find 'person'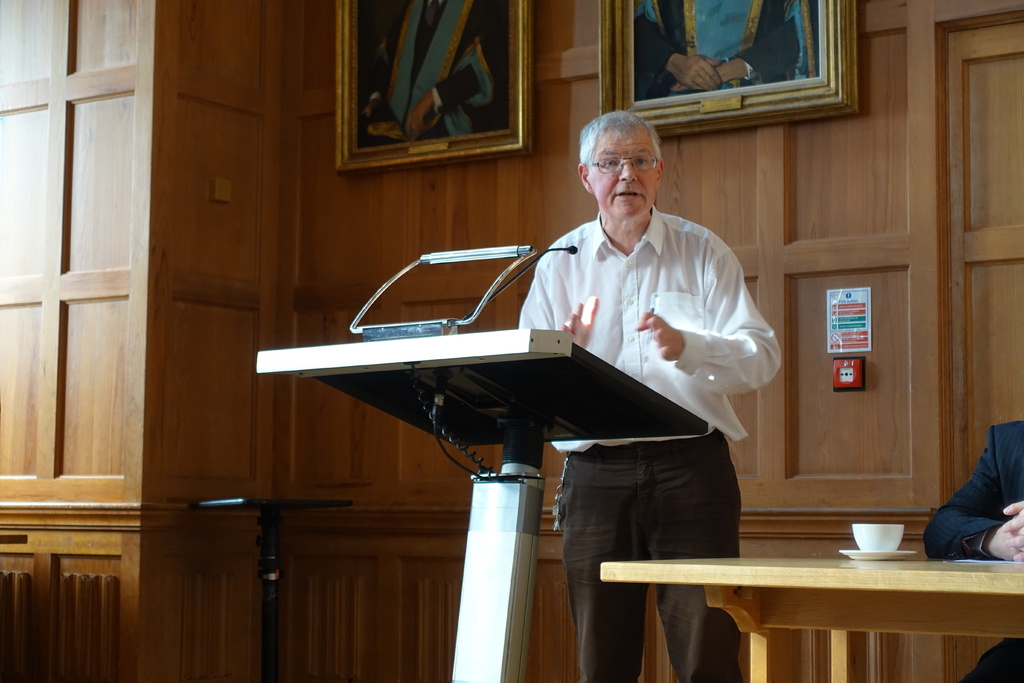
[left=515, top=83, right=773, bottom=605]
